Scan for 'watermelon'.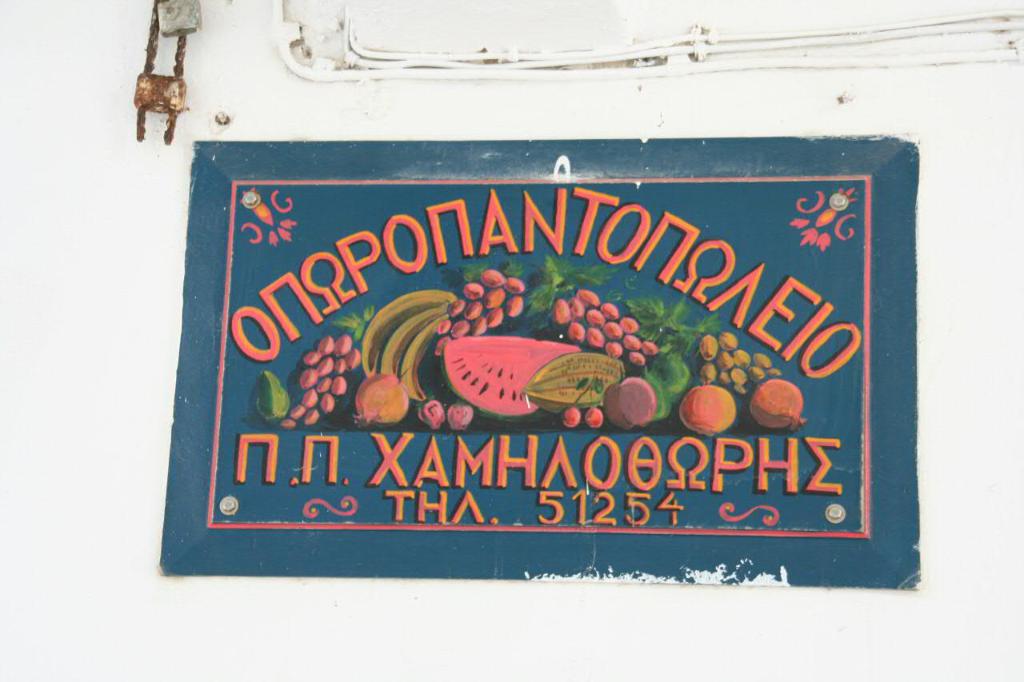
Scan result: detection(438, 334, 580, 424).
